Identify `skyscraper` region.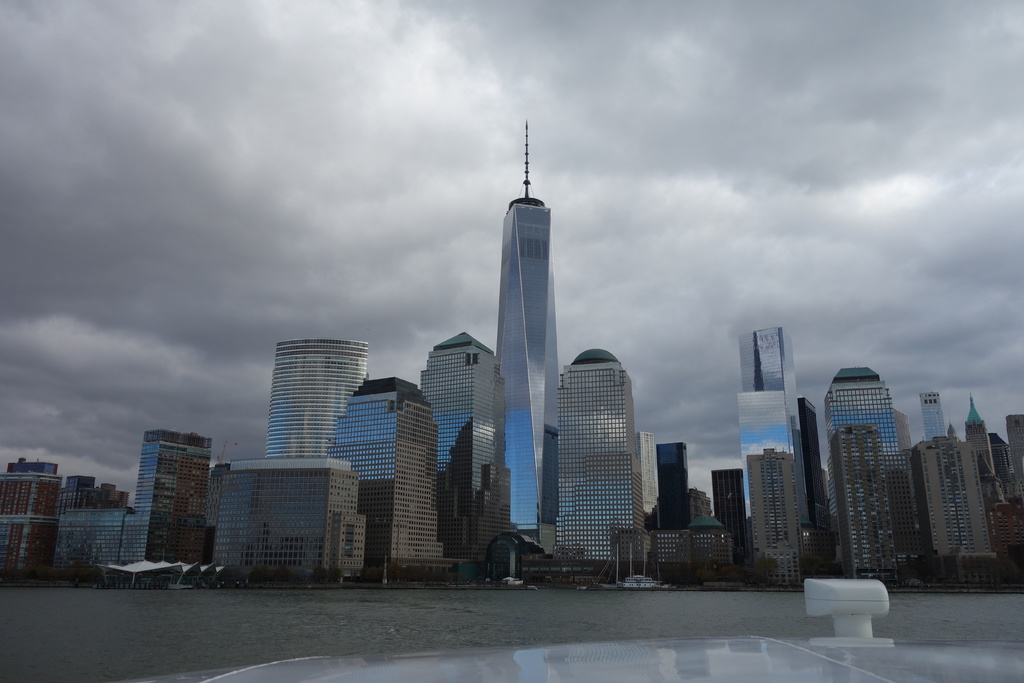
Region: [657,442,689,530].
